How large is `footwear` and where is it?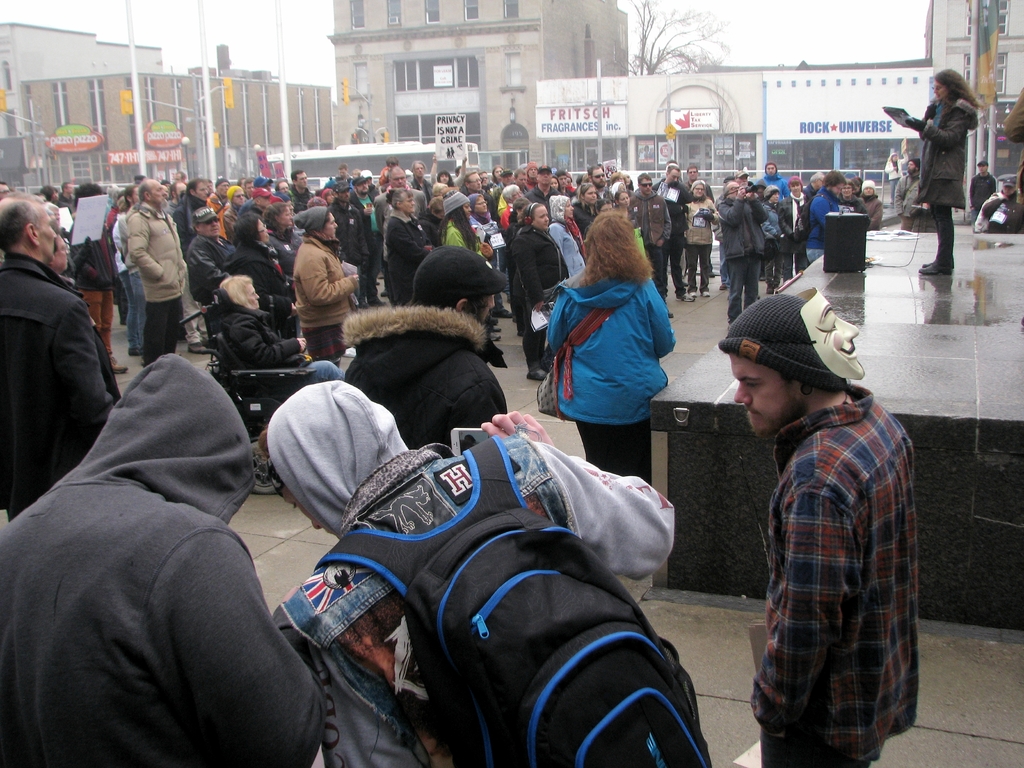
Bounding box: box(492, 325, 500, 330).
